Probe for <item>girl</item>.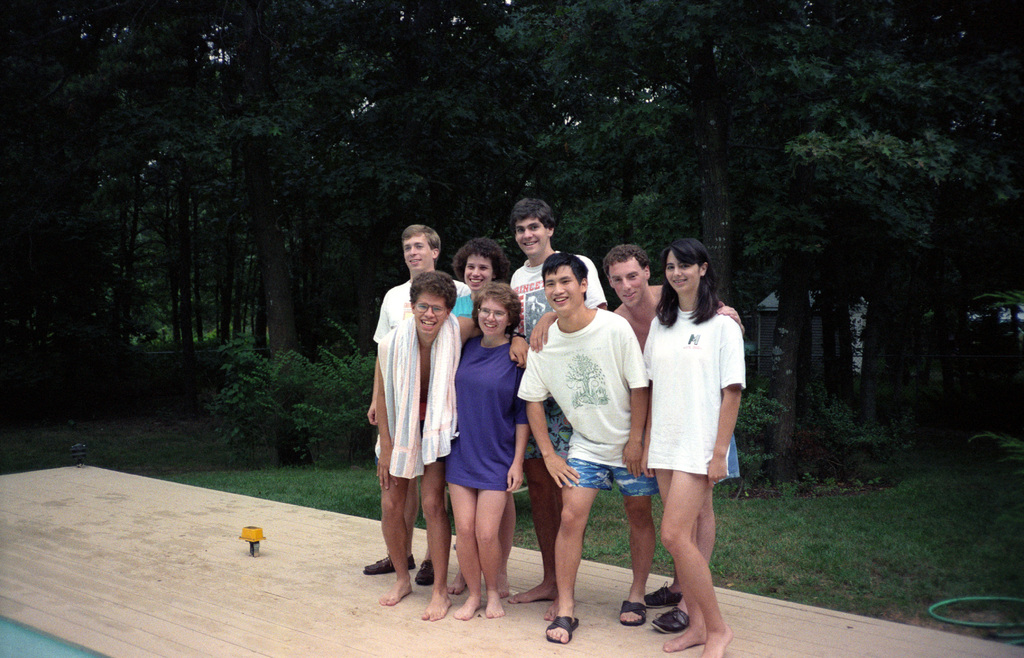
Probe result: [x1=442, y1=275, x2=539, y2=622].
